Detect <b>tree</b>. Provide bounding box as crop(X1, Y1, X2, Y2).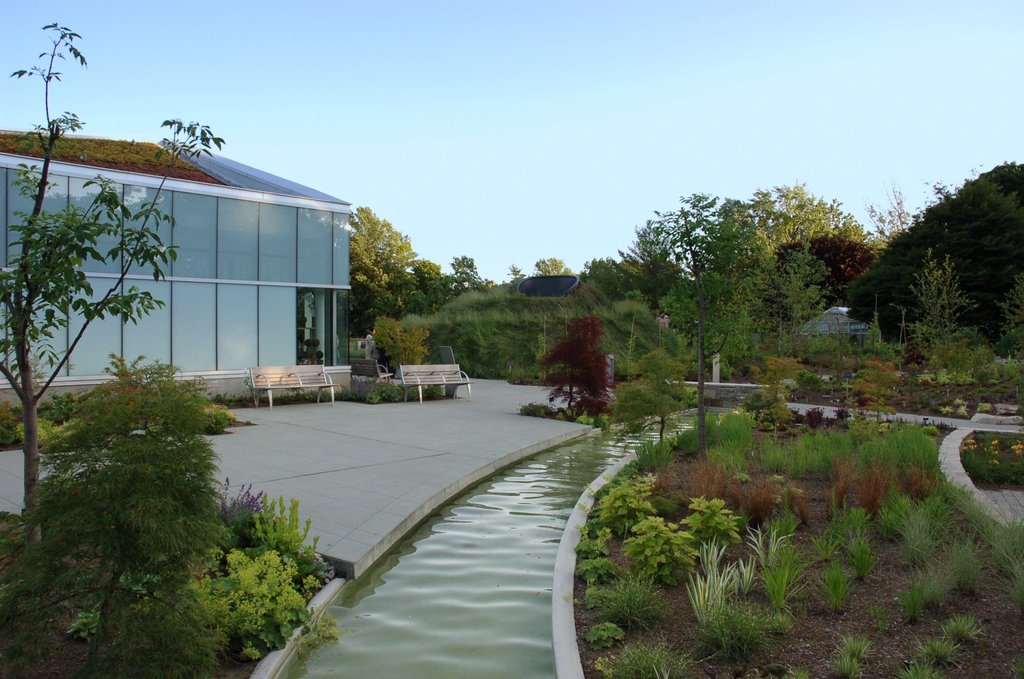
crop(611, 190, 778, 446).
